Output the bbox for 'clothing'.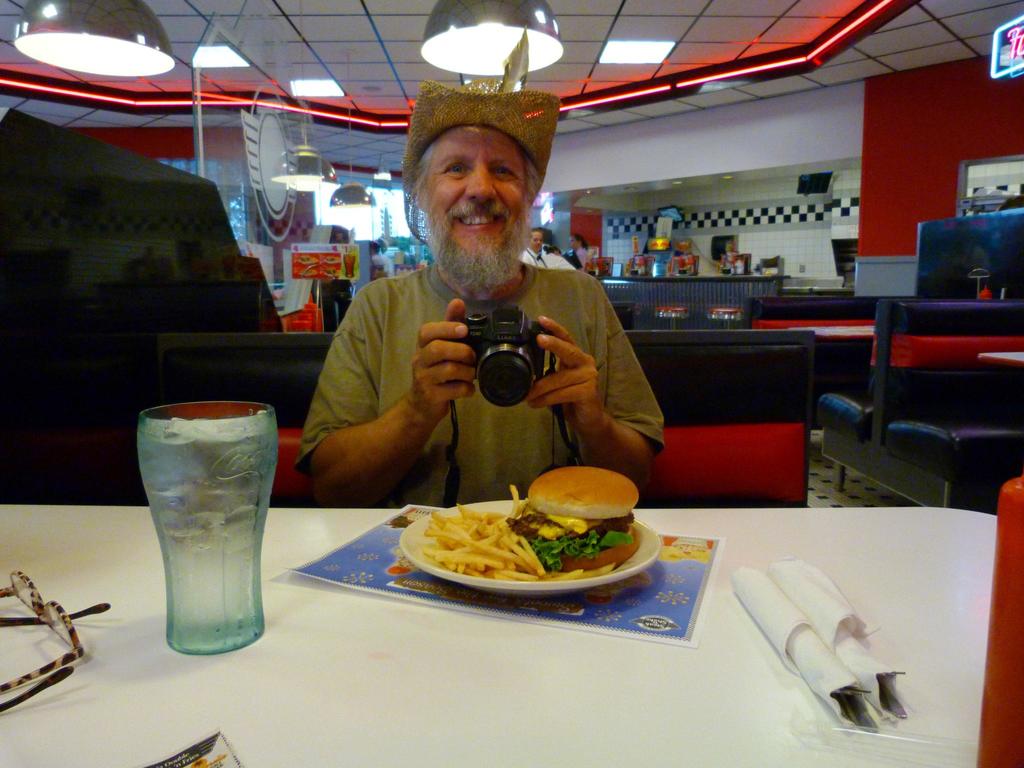
<region>296, 255, 673, 516</region>.
